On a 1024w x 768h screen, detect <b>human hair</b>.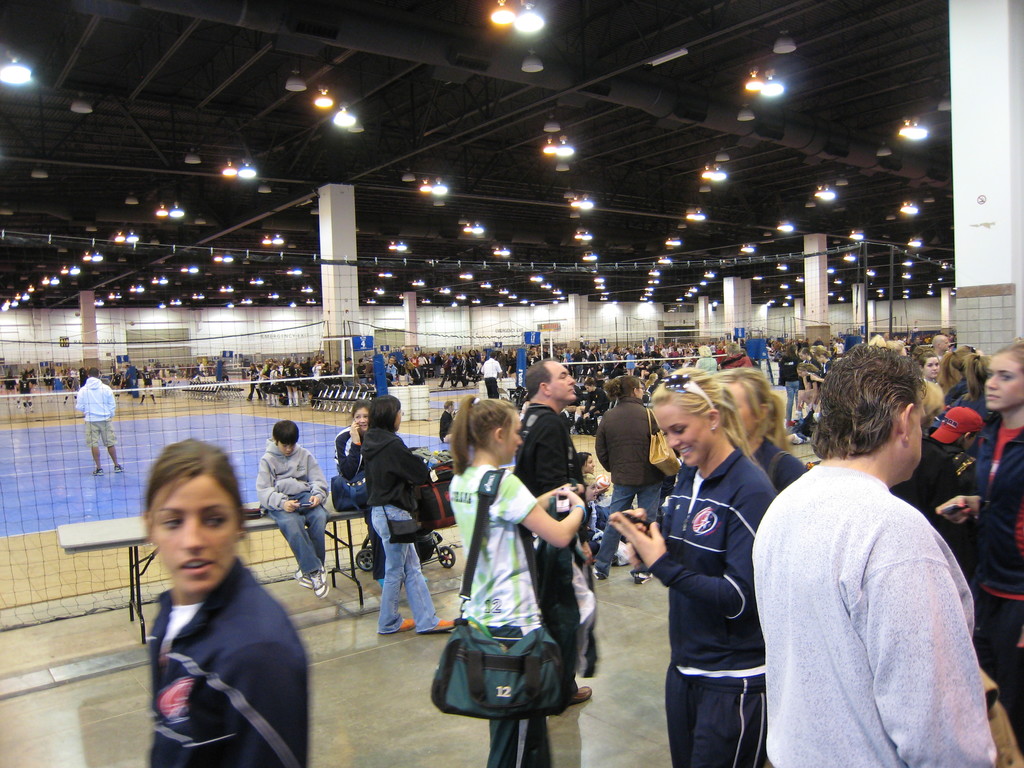
crop(145, 435, 248, 530).
